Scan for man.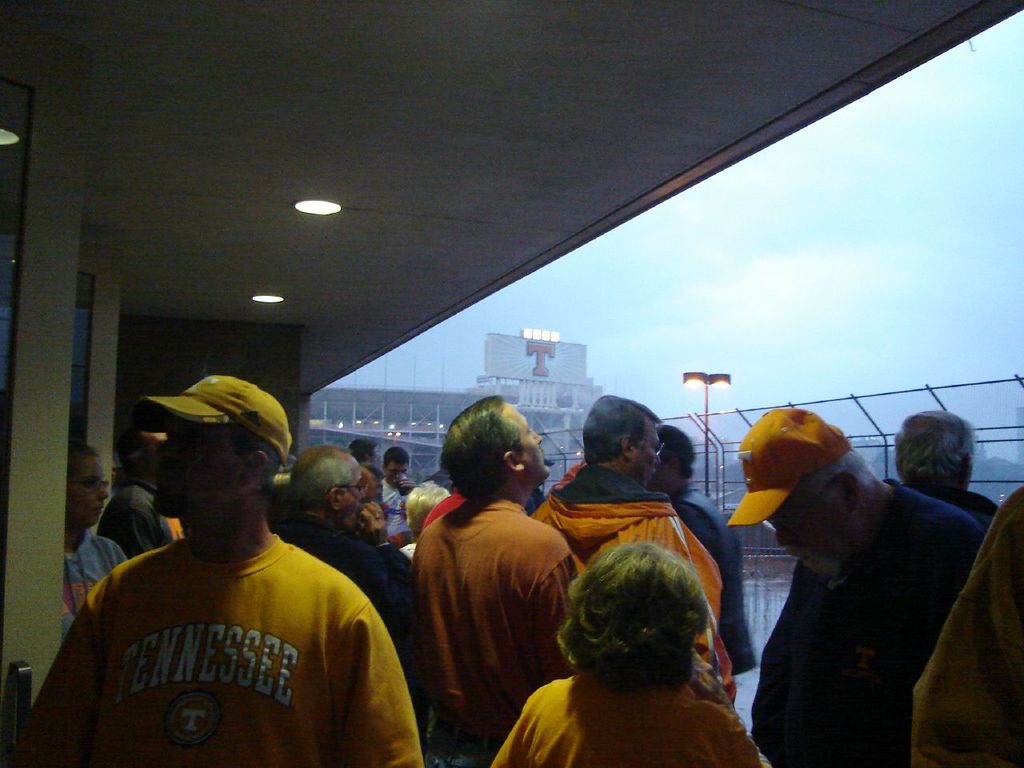
Scan result: rect(431, 386, 585, 767).
